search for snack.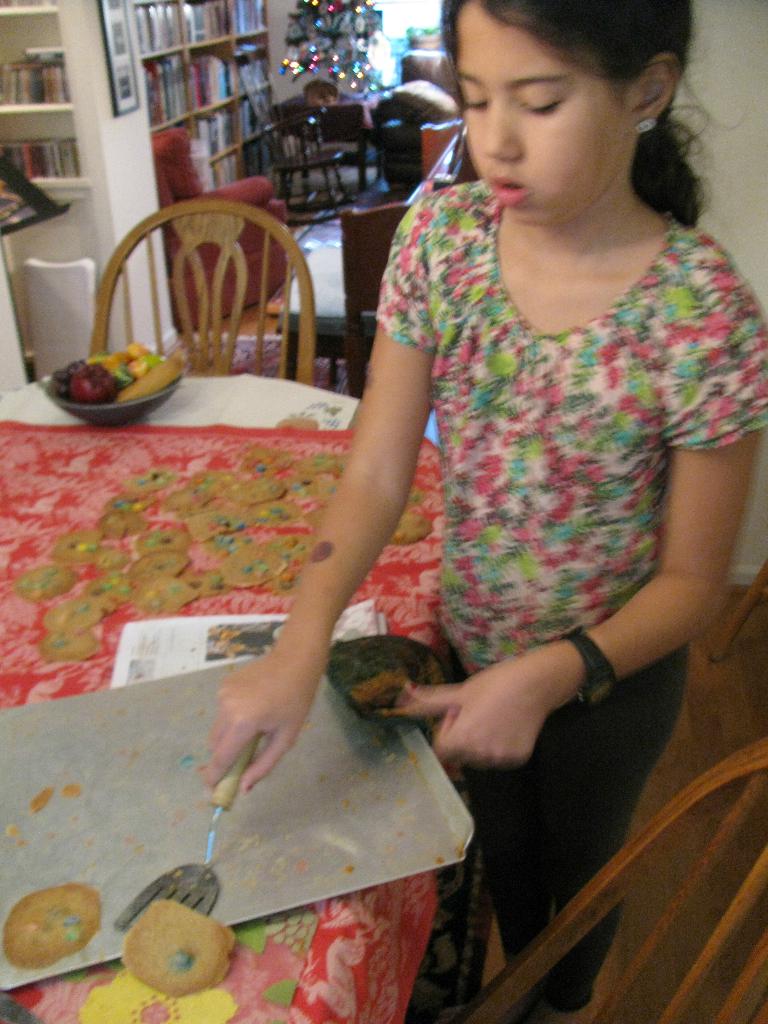
Found at Rect(251, 449, 333, 516).
